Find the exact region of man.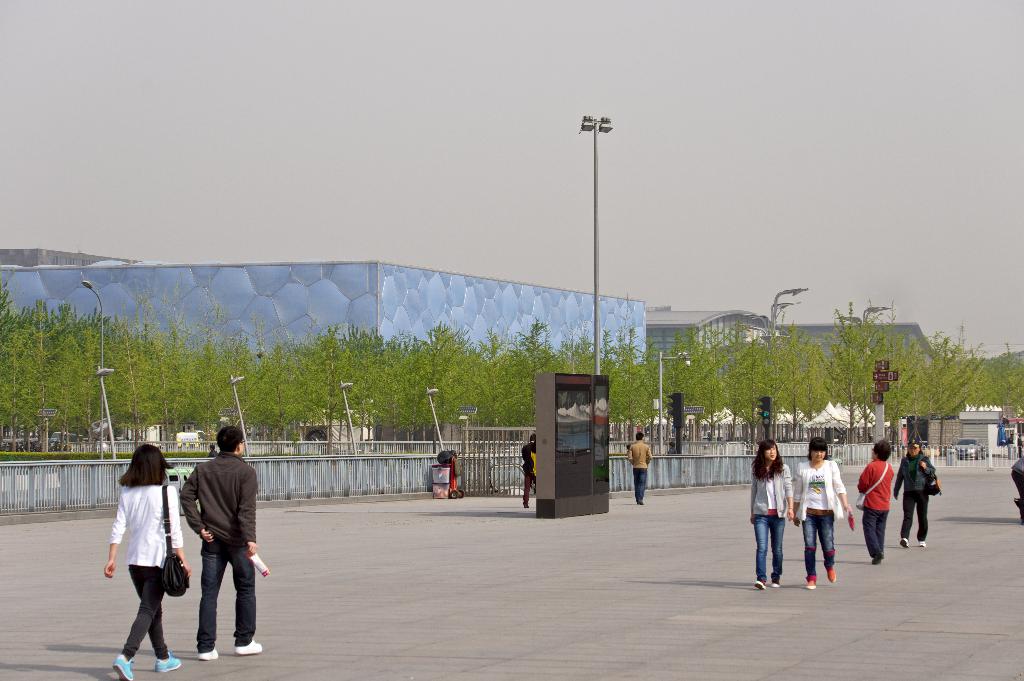
Exact region: 521, 435, 536, 508.
